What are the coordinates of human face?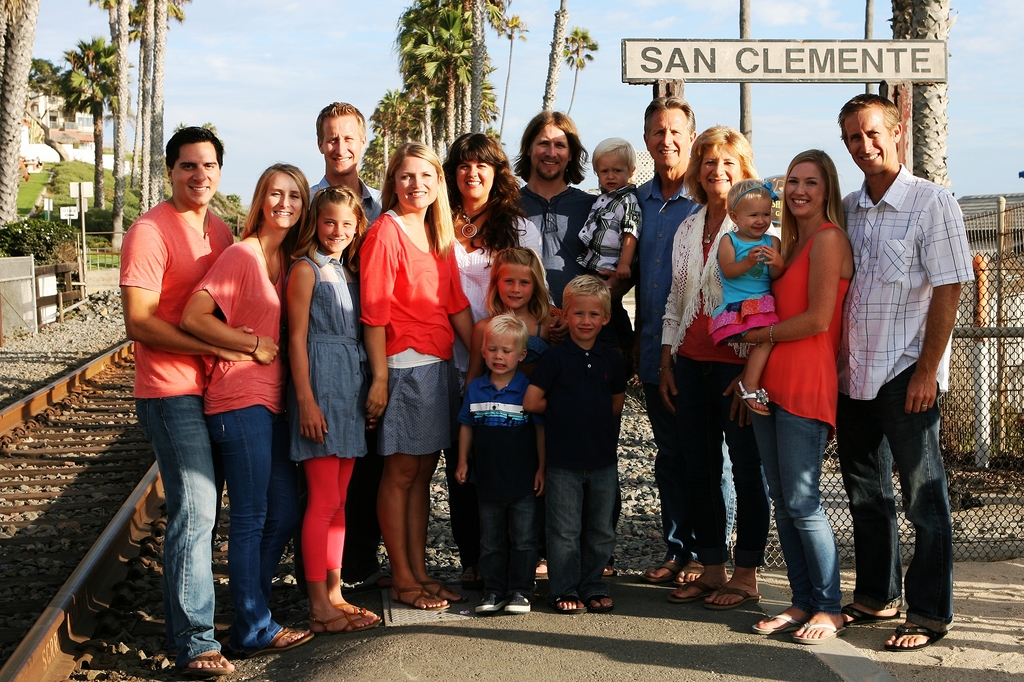
select_region(530, 122, 572, 177).
